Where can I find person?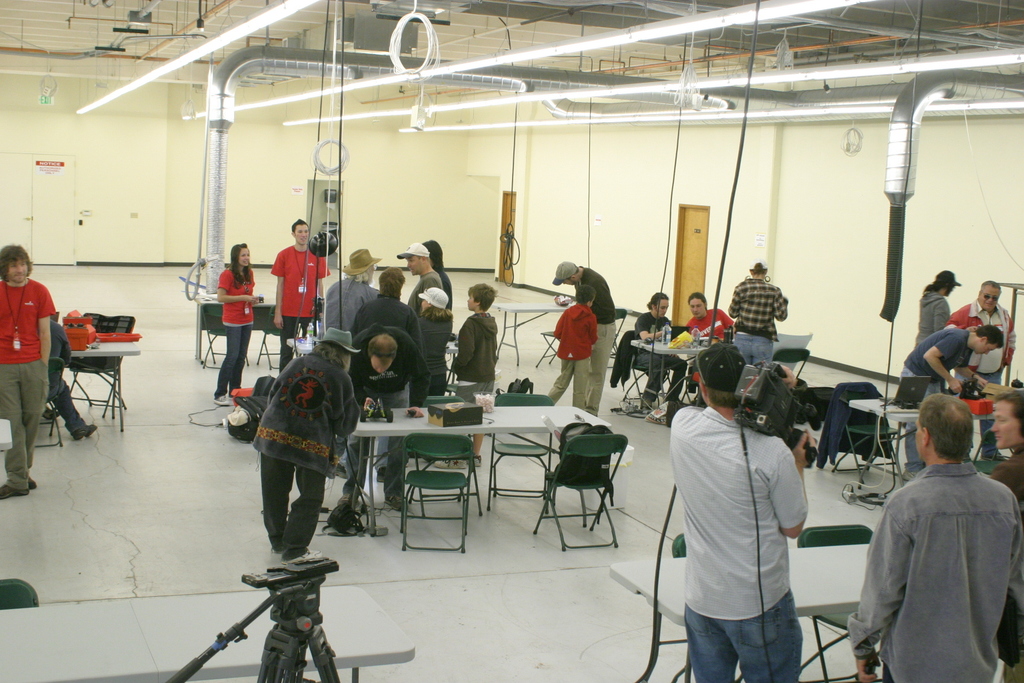
You can find it at <region>329, 248, 381, 327</region>.
